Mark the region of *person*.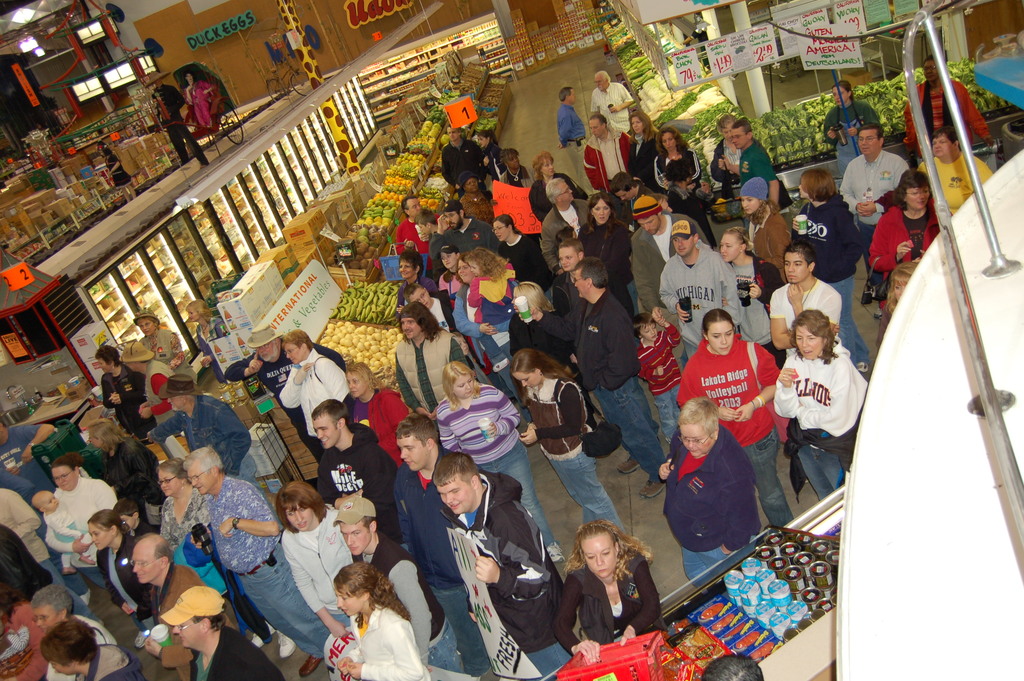
Region: region(48, 452, 140, 649).
